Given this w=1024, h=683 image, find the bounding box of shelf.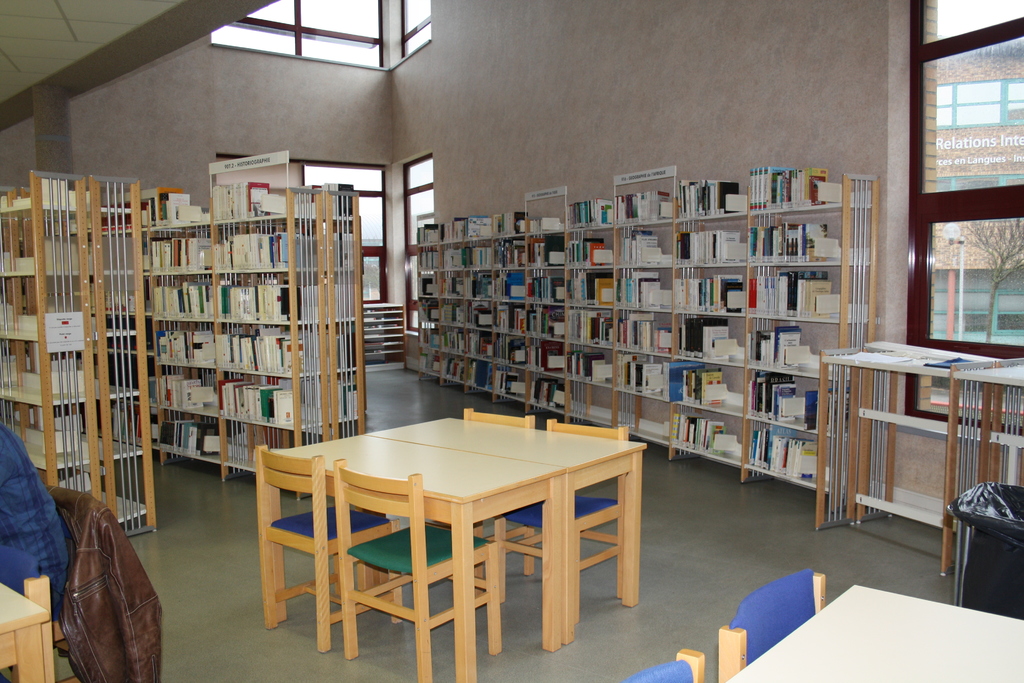
99, 279, 152, 309.
